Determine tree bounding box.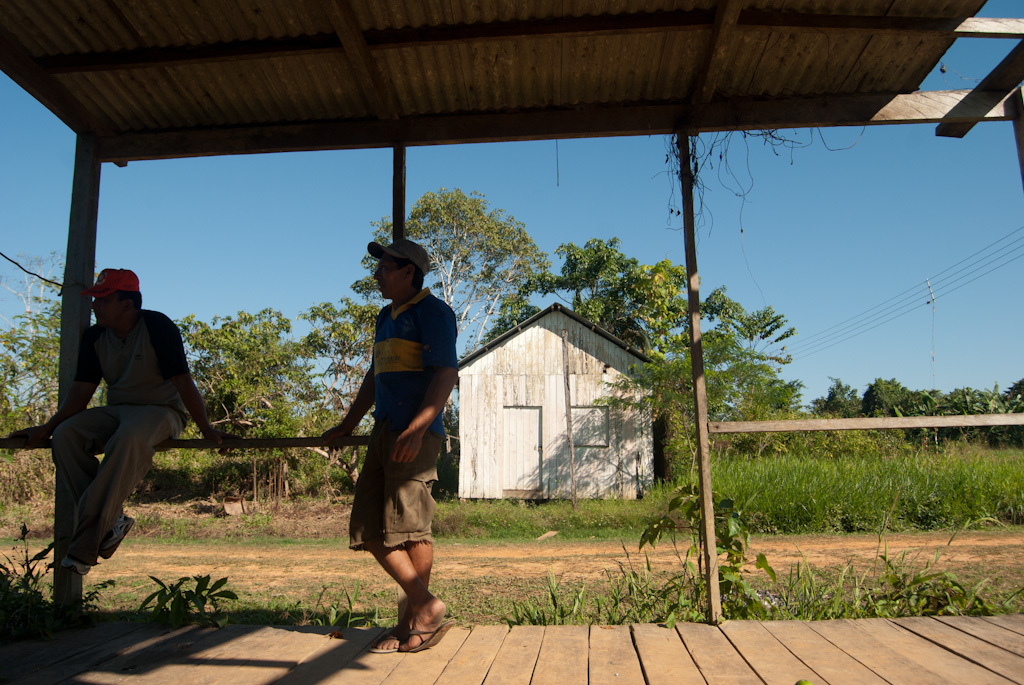
Determined: select_region(0, 249, 74, 414).
